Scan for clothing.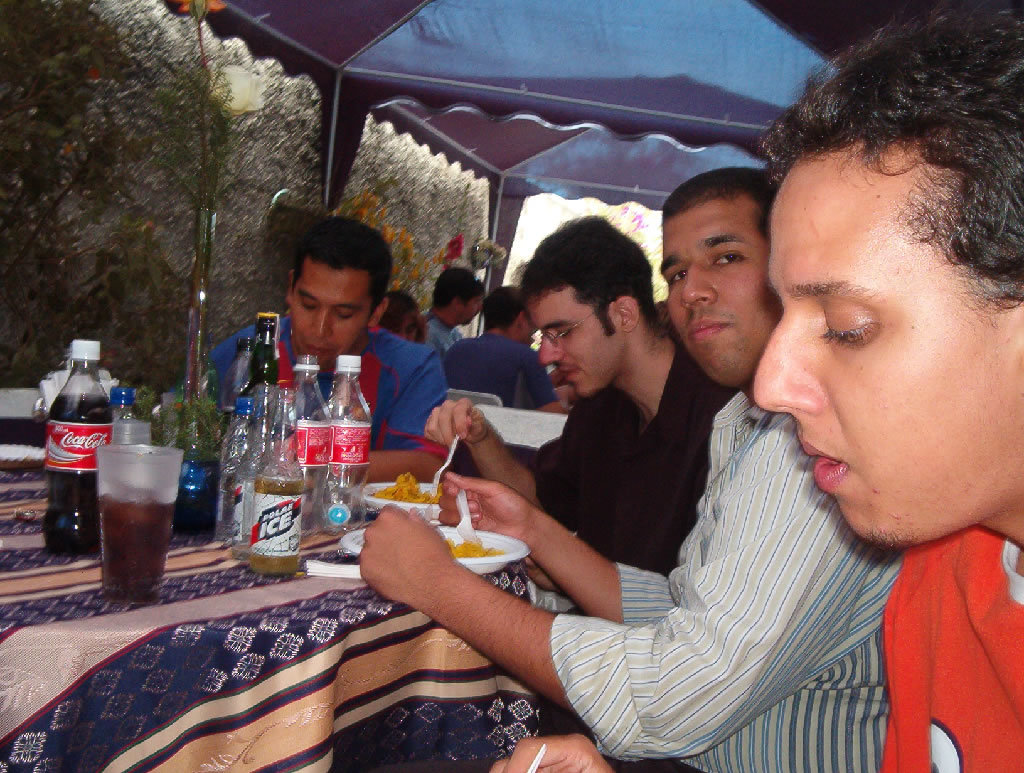
Scan result: 179 319 448 453.
